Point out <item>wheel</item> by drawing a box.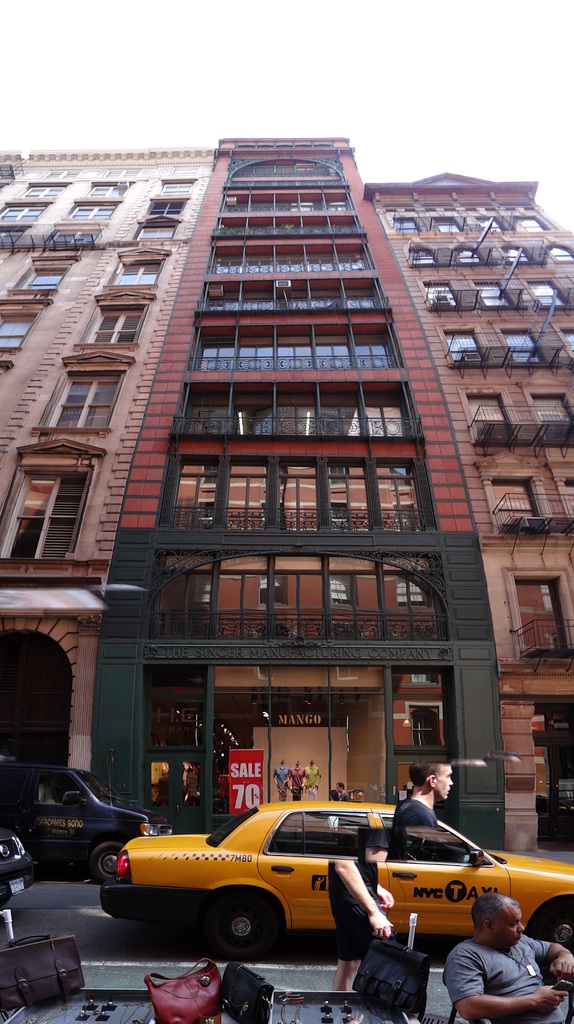
BBox(204, 886, 279, 959).
